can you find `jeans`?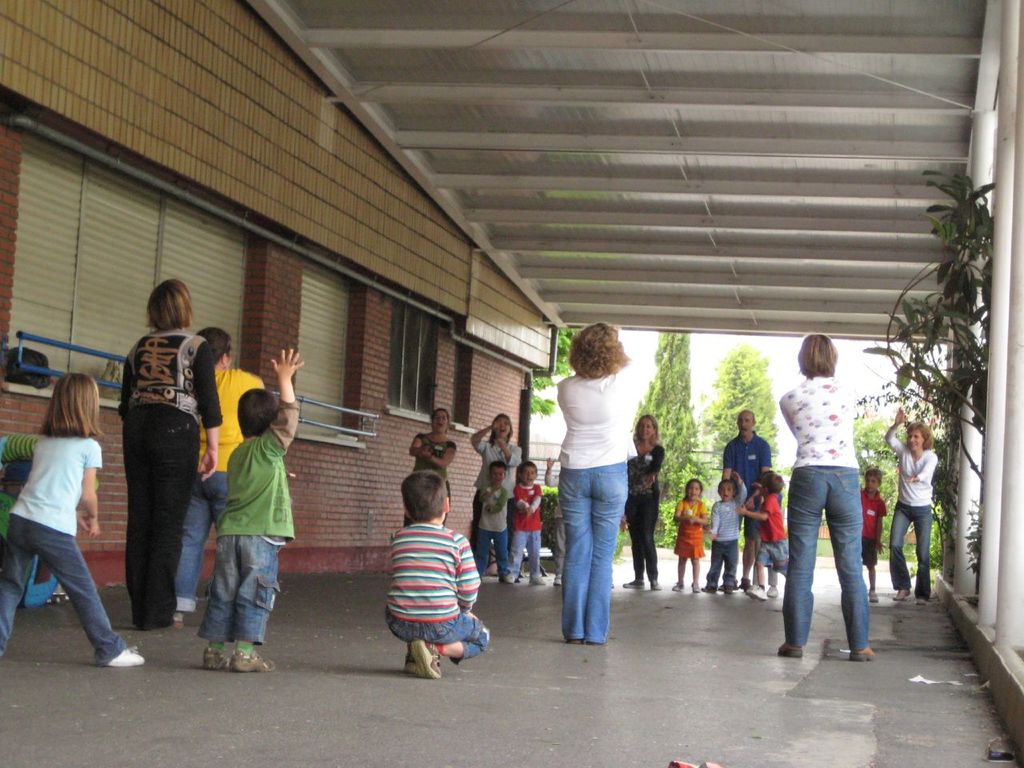
Yes, bounding box: l=785, t=462, r=868, b=650.
